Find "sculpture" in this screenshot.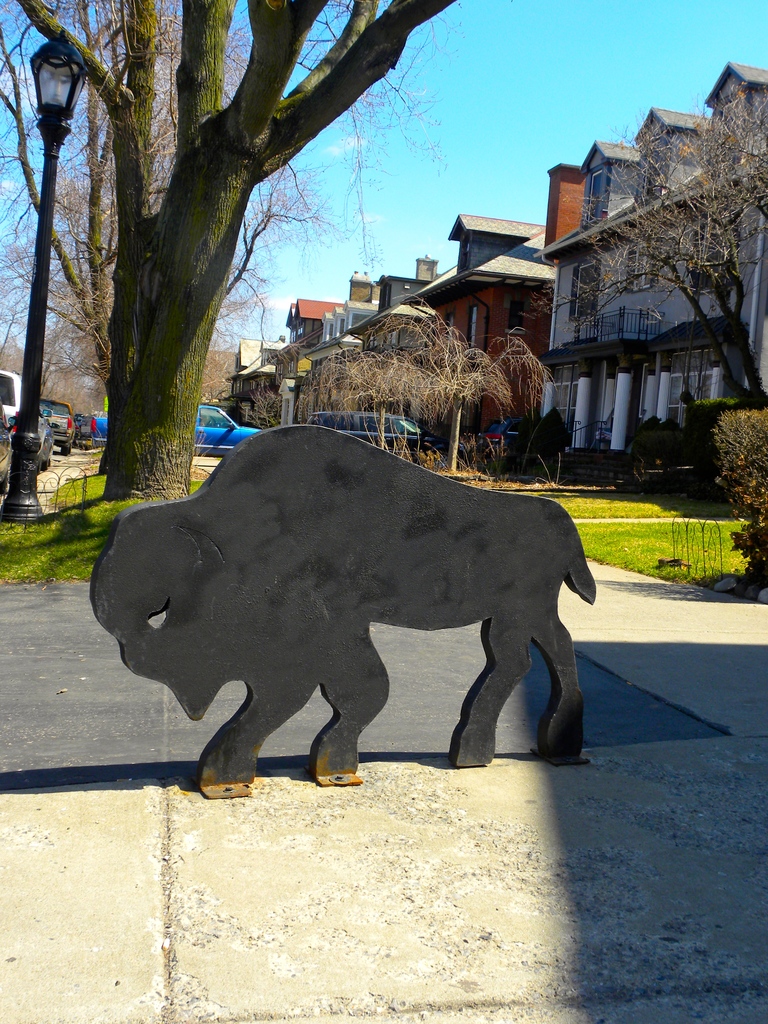
The bounding box for "sculpture" is left=89, top=409, right=605, bottom=801.
